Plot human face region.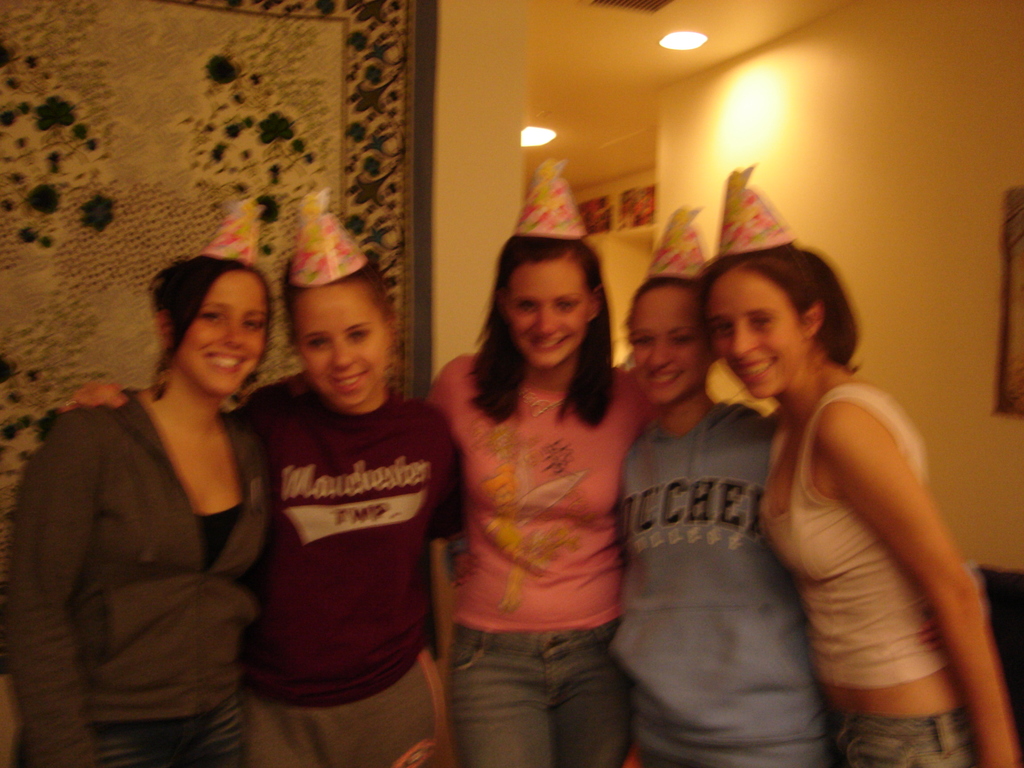
Plotted at <bbox>183, 273, 268, 389</bbox>.
